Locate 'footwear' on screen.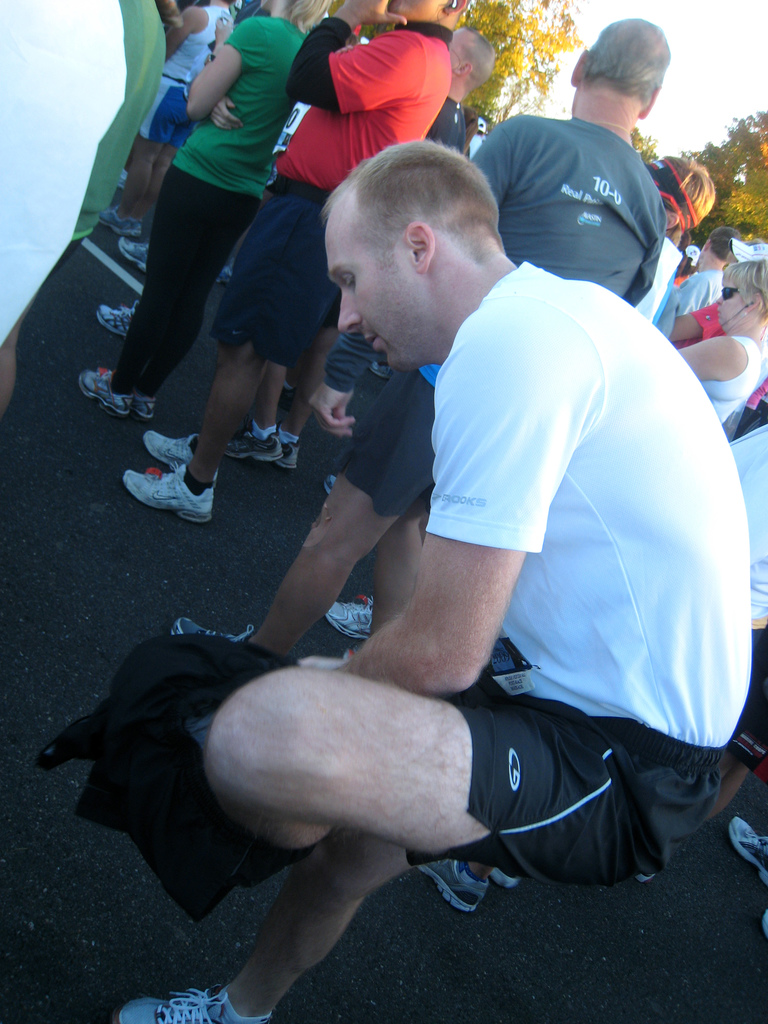
On screen at detection(214, 266, 234, 295).
